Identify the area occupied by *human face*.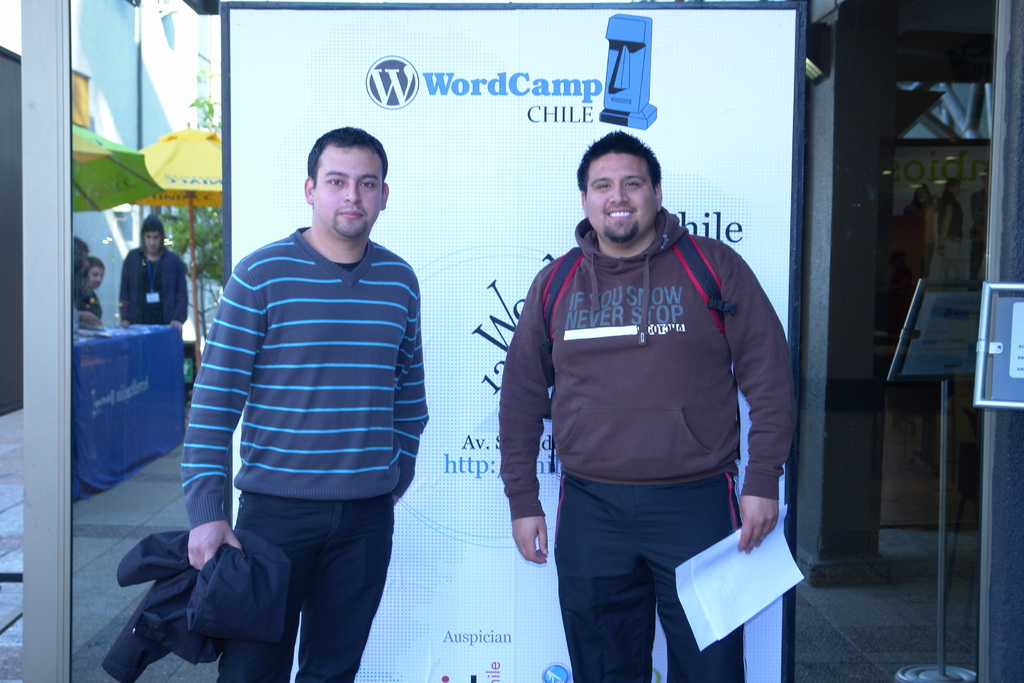
Area: region(309, 149, 381, 240).
